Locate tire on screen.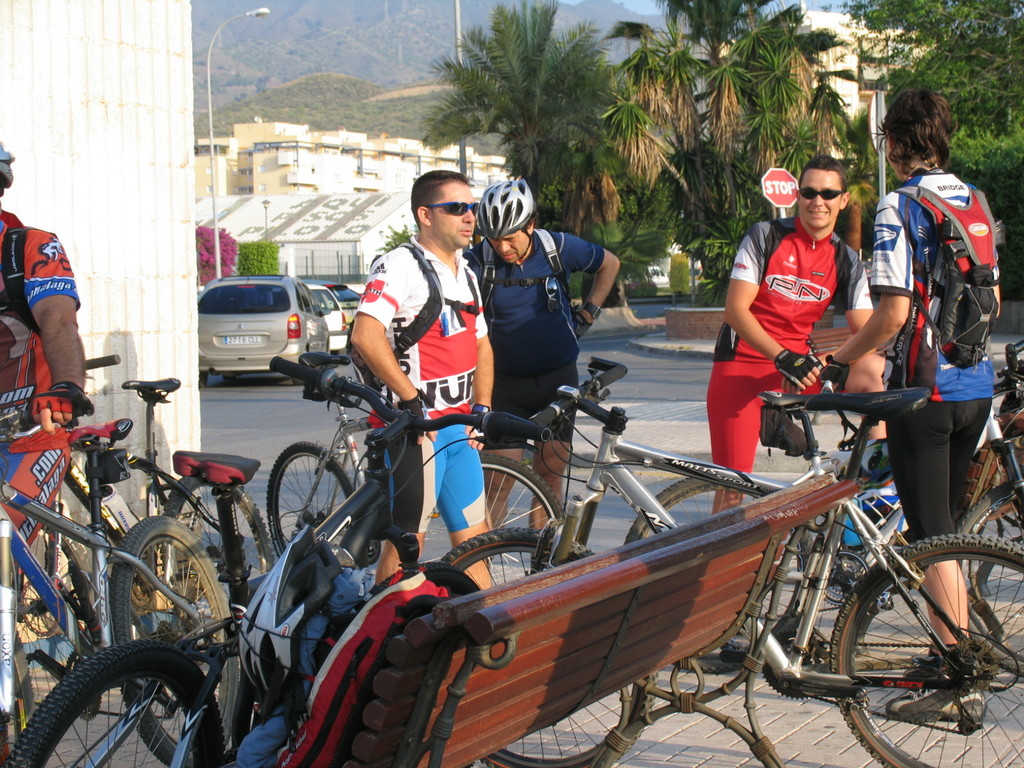
On screen at [left=474, top=450, right=567, bottom=524].
